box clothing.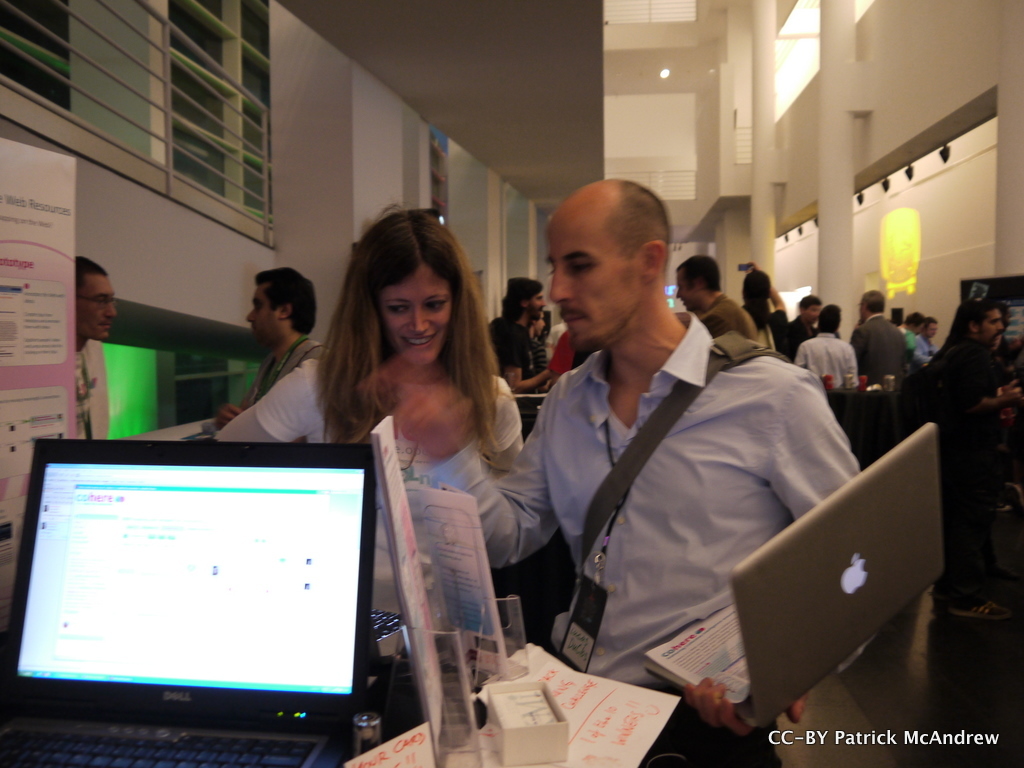
[75,337,113,442].
